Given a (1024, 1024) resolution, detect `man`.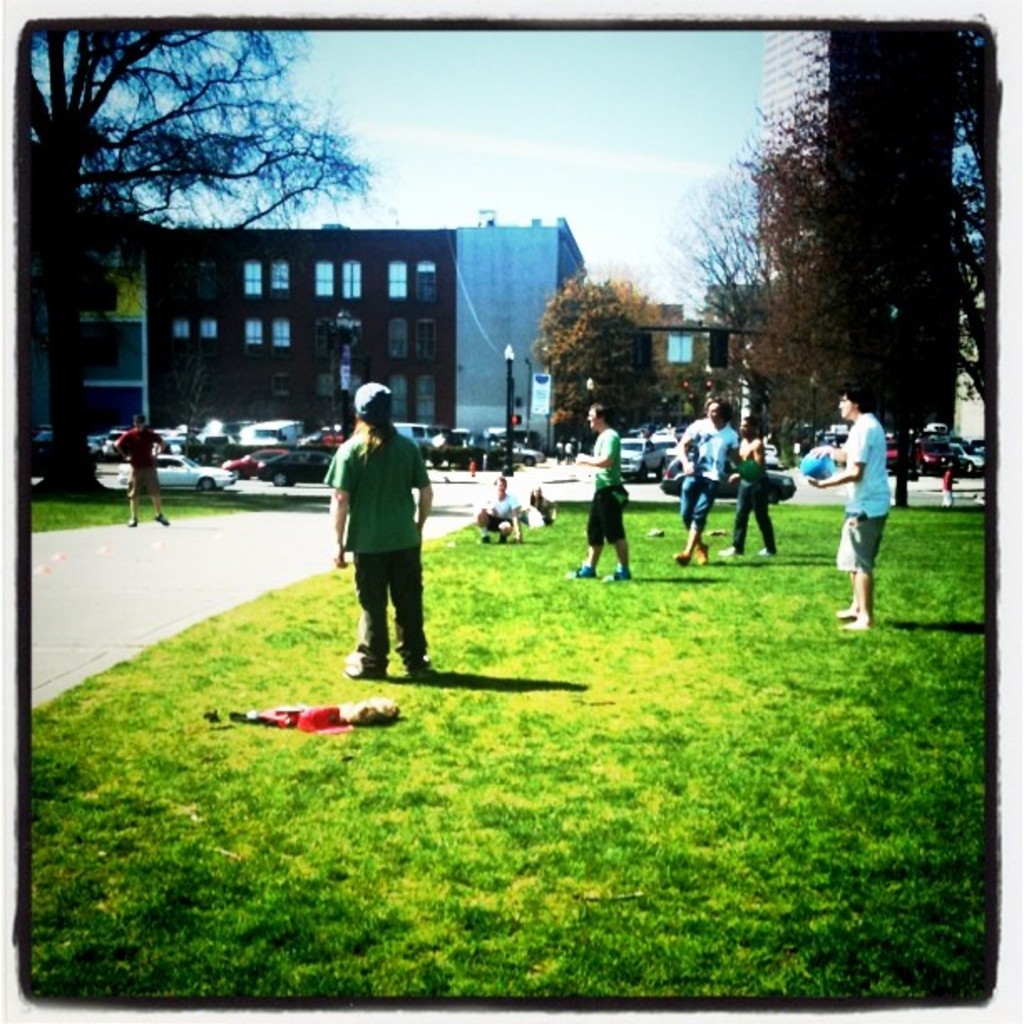
left=569, top=393, right=636, bottom=584.
